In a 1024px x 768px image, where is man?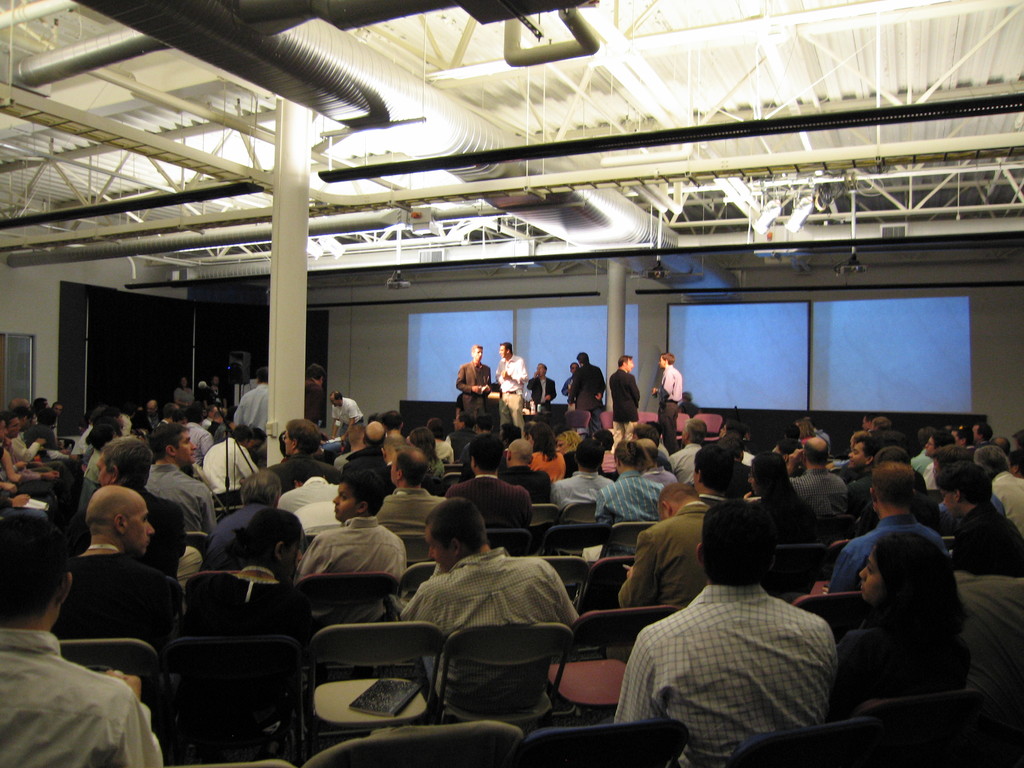
935,445,1004,531.
